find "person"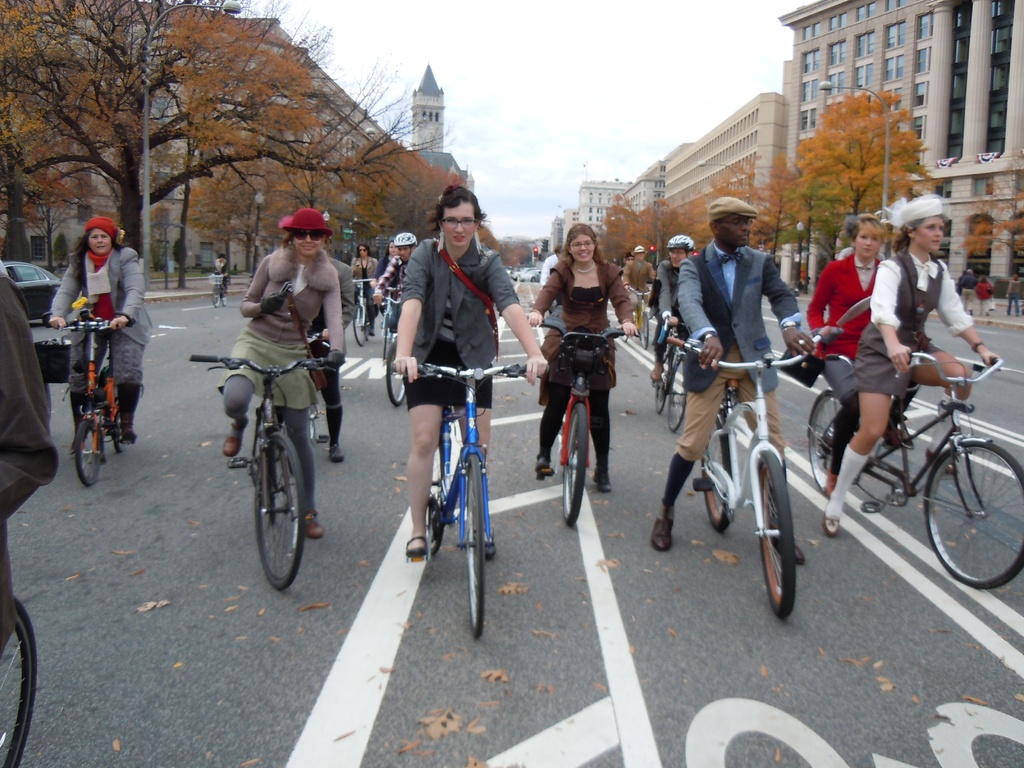
<bbox>358, 245, 379, 324</bbox>
